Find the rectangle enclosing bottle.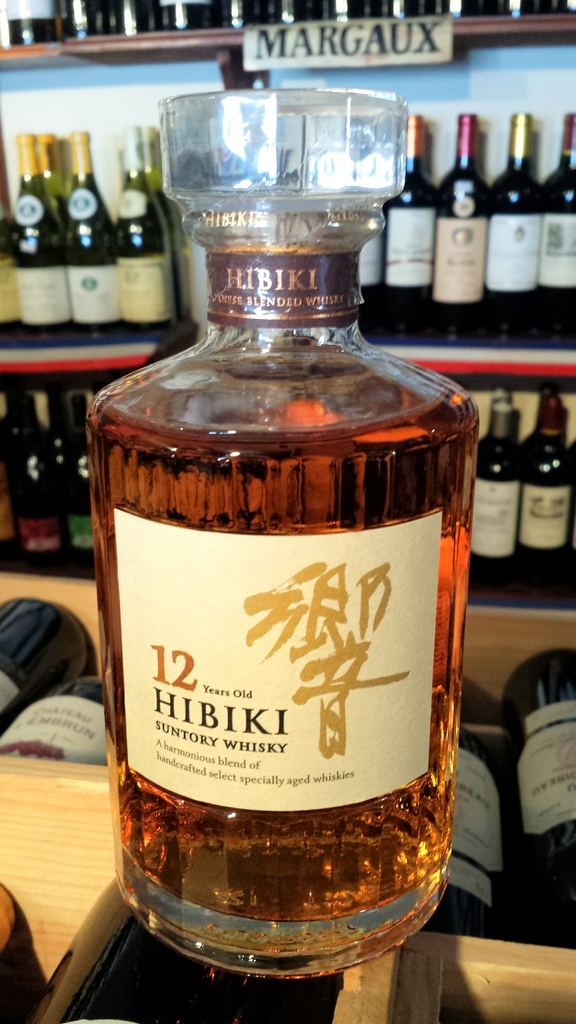
(0,412,15,557).
